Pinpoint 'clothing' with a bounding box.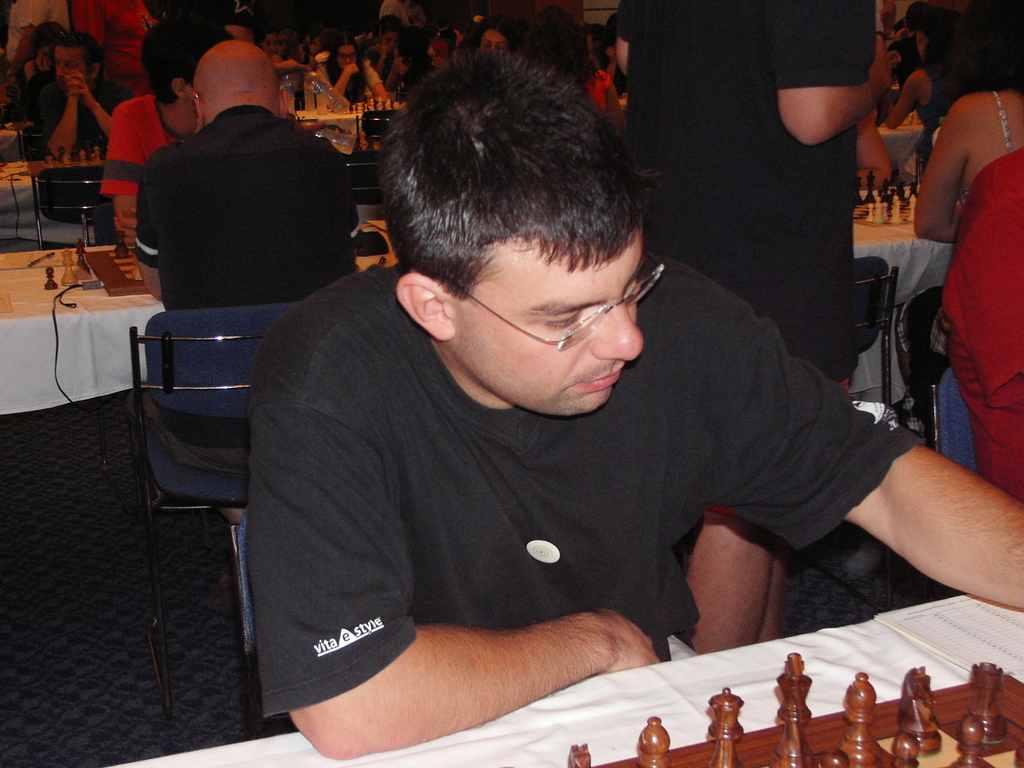
636, 0, 889, 454.
